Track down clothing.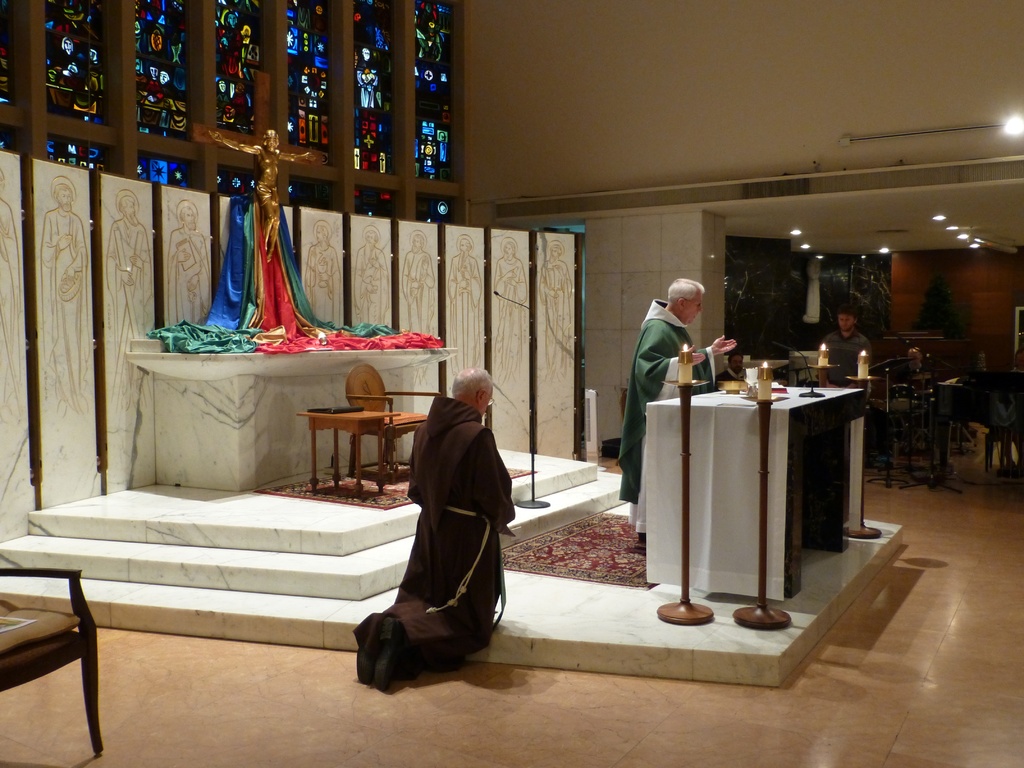
Tracked to [left=616, top=299, right=715, bottom=540].
